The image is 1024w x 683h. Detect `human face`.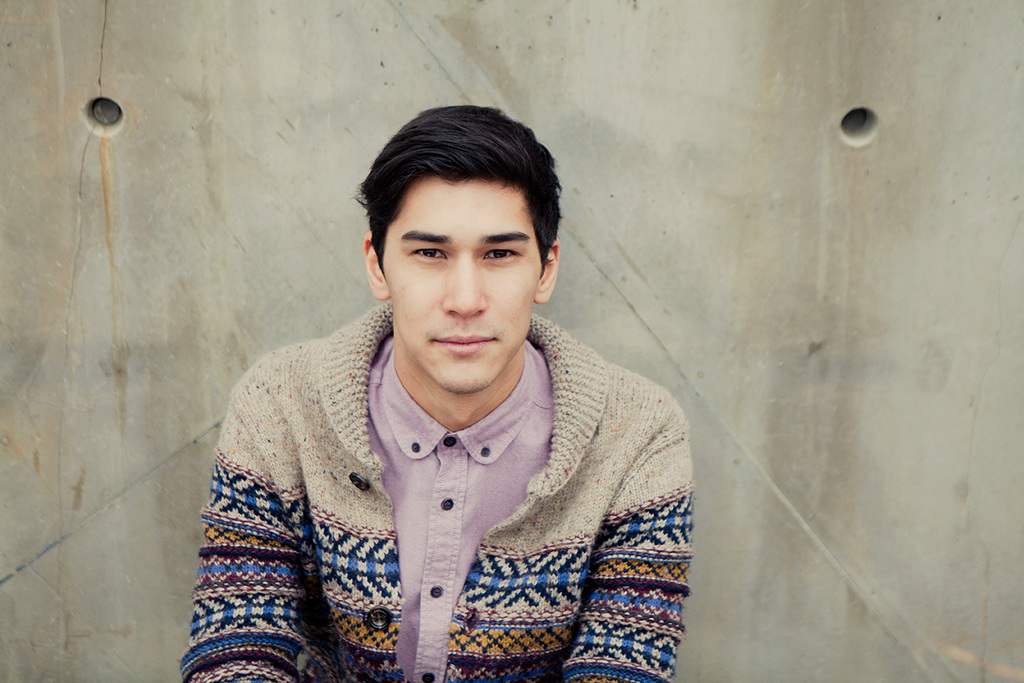
Detection: locate(382, 183, 542, 388).
